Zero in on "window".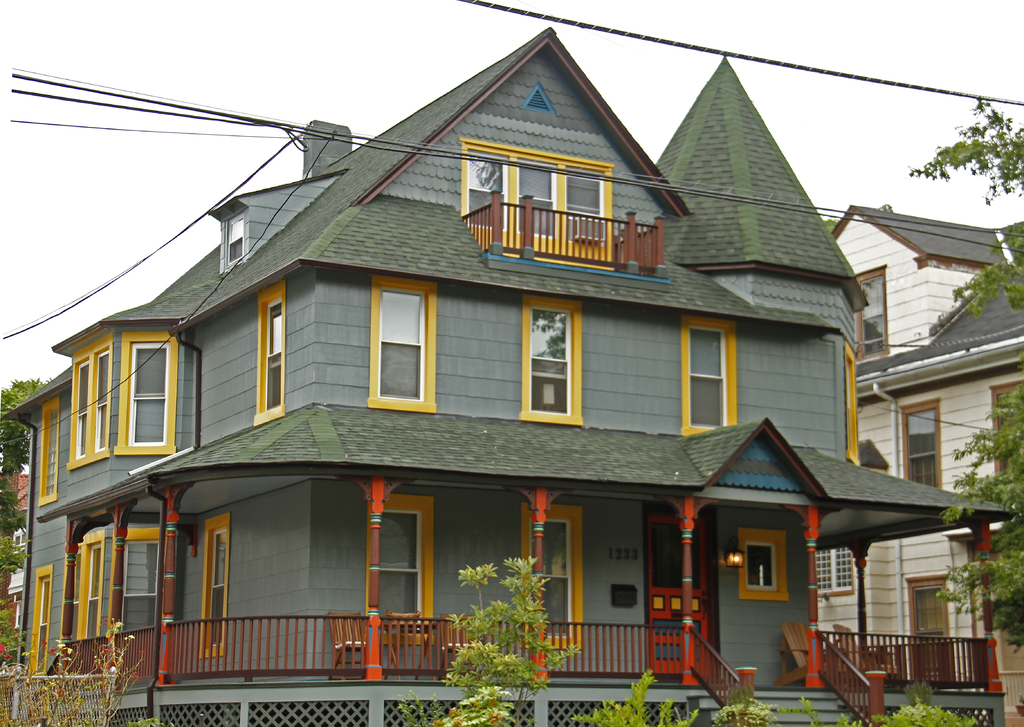
Zeroed in: [x1=900, y1=399, x2=941, y2=488].
